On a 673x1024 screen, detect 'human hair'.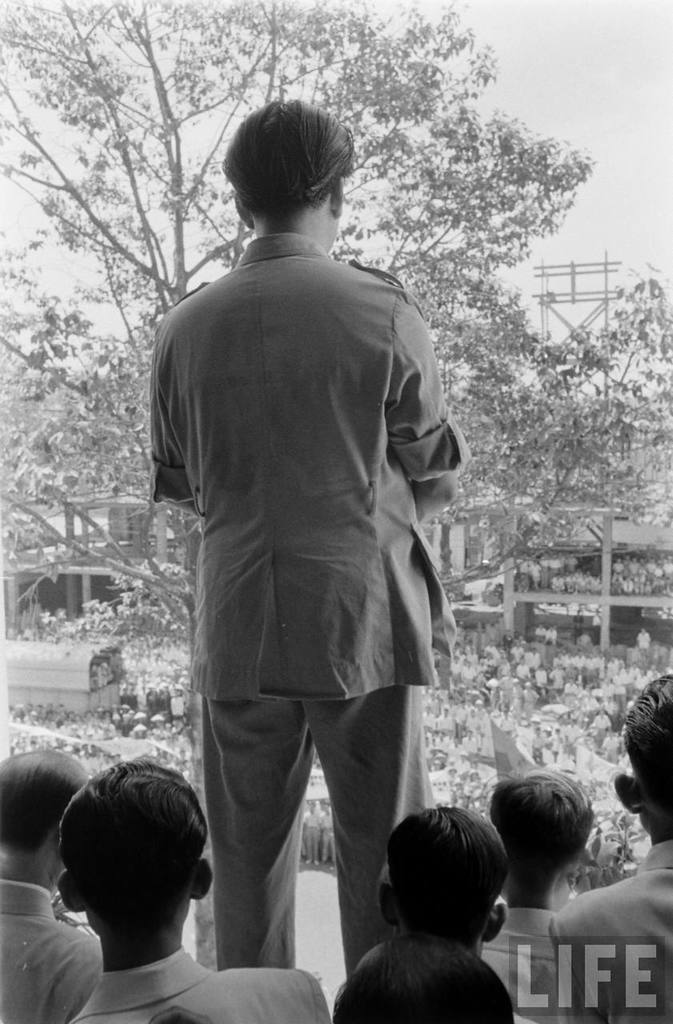
[x1=332, y1=922, x2=515, y2=1023].
